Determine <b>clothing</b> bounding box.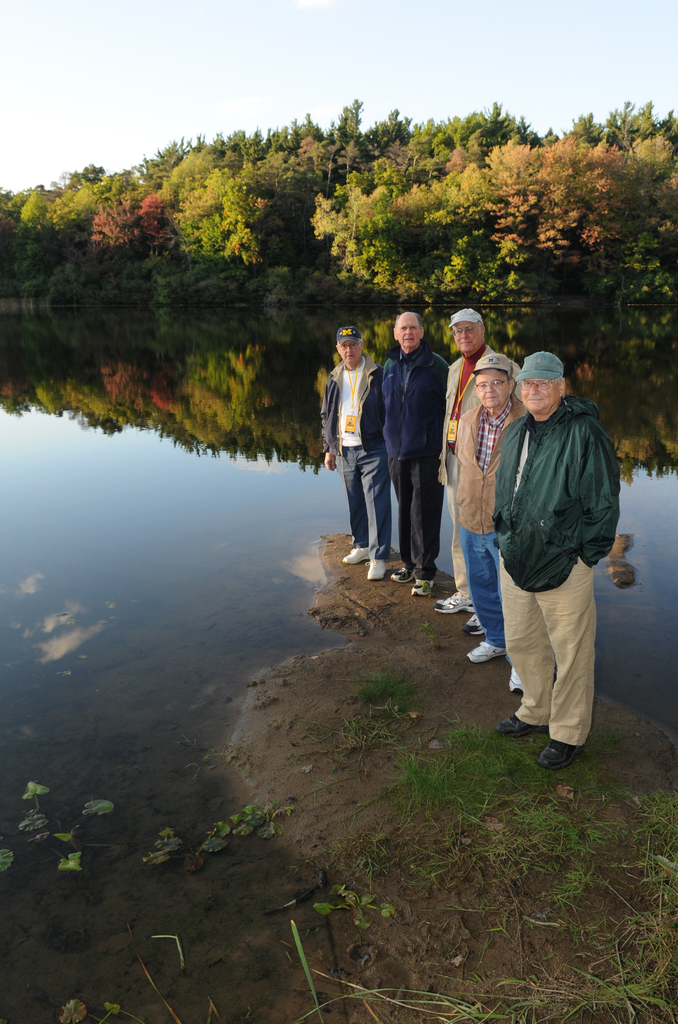
Determined: <bbox>455, 403, 526, 663</bbox>.
